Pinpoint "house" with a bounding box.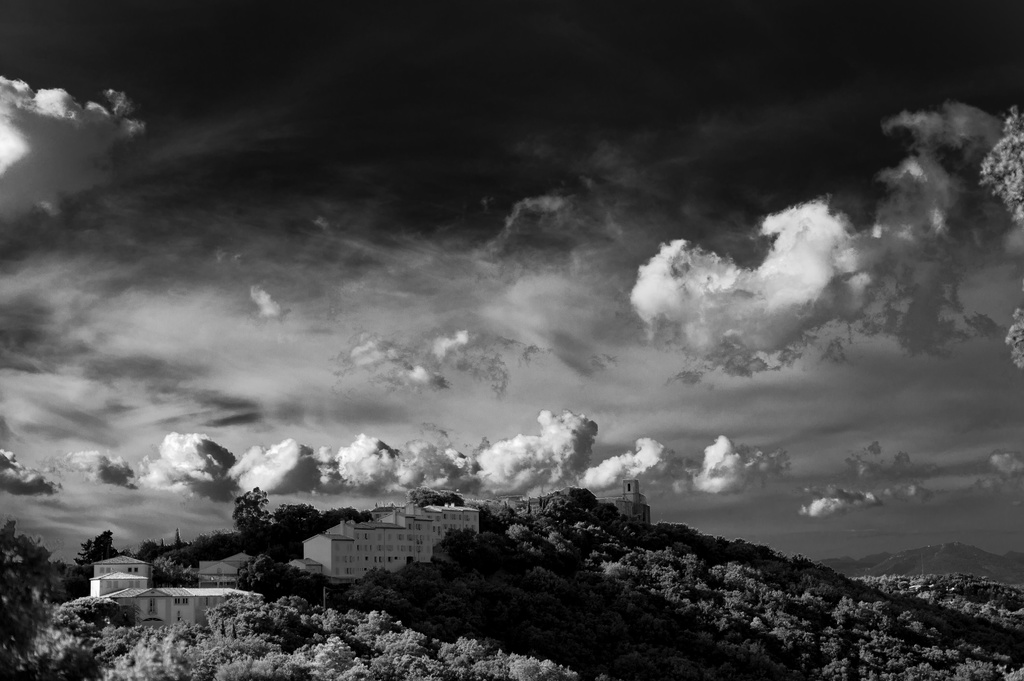
<region>81, 539, 174, 595</region>.
